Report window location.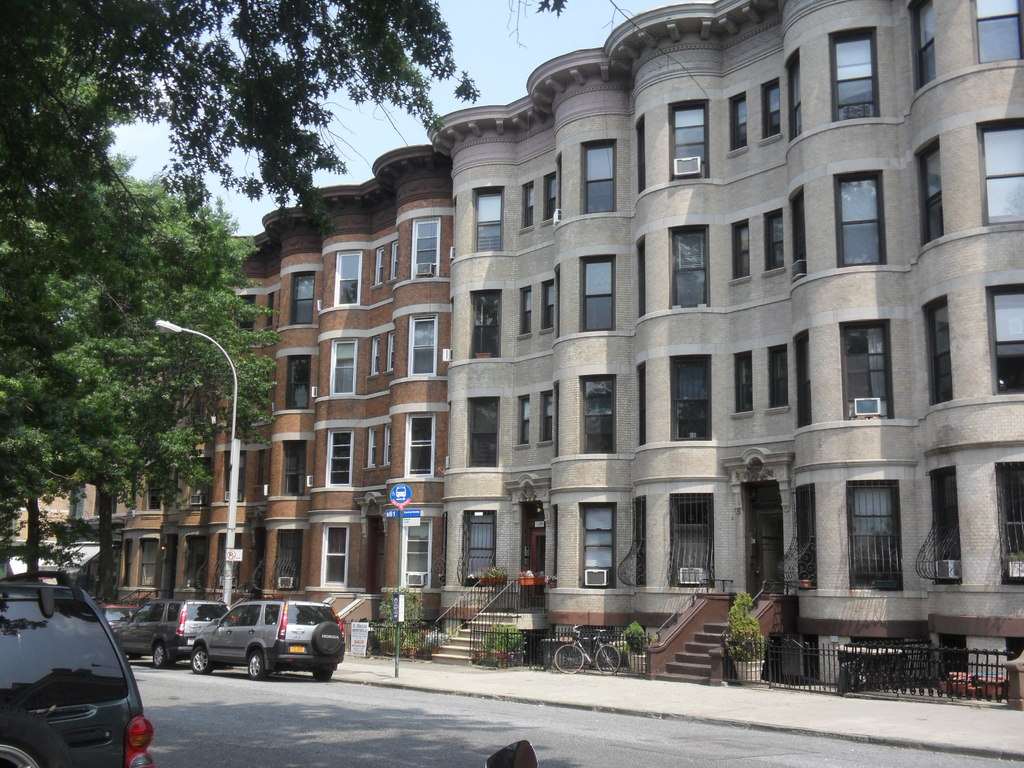
Report: 370:334:378:375.
